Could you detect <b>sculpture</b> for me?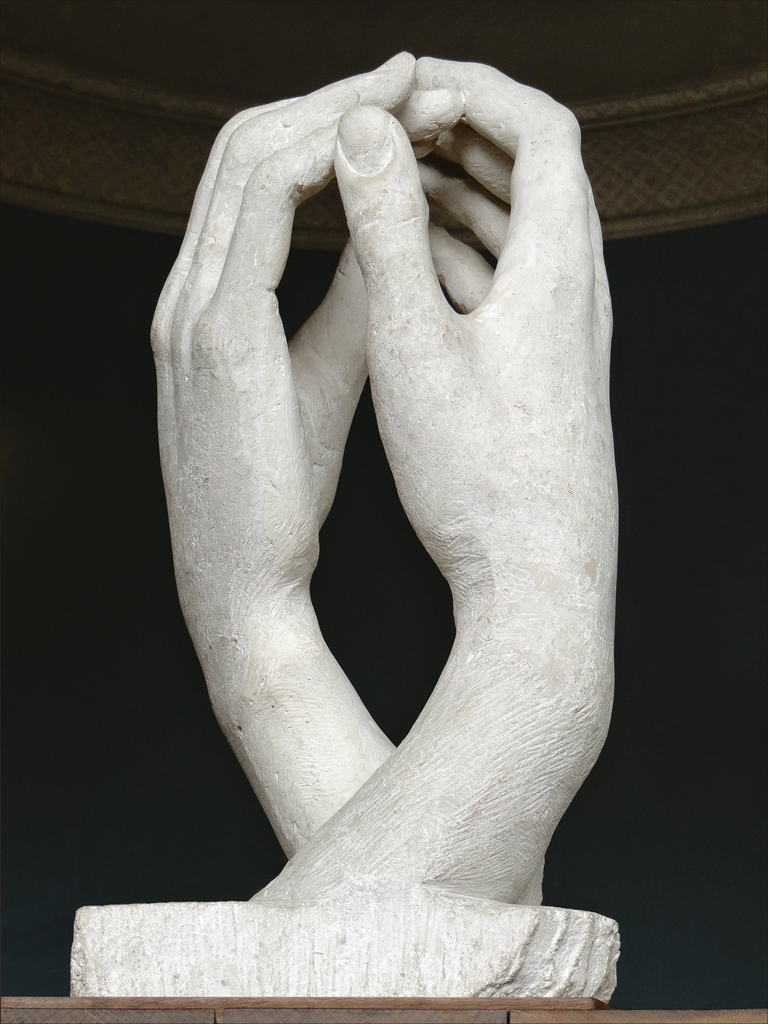
Detection result: 57, 51, 626, 1001.
